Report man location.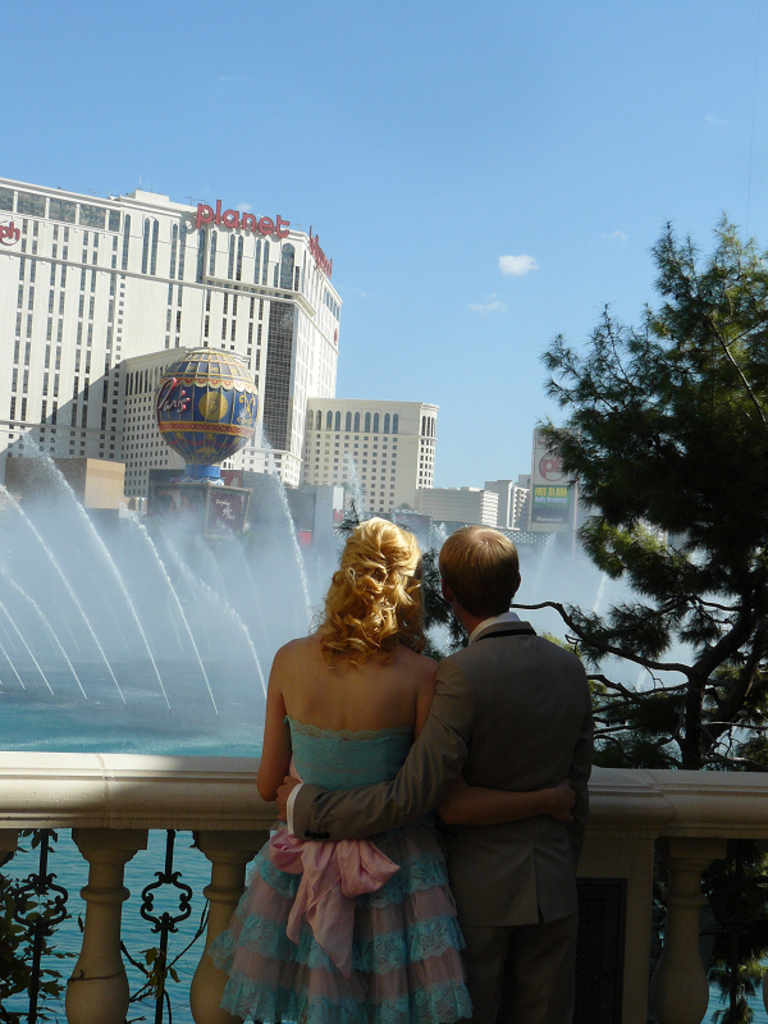
Report: {"x1": 316, "y1": 543, "x2": 579, "y2": 1023}.
